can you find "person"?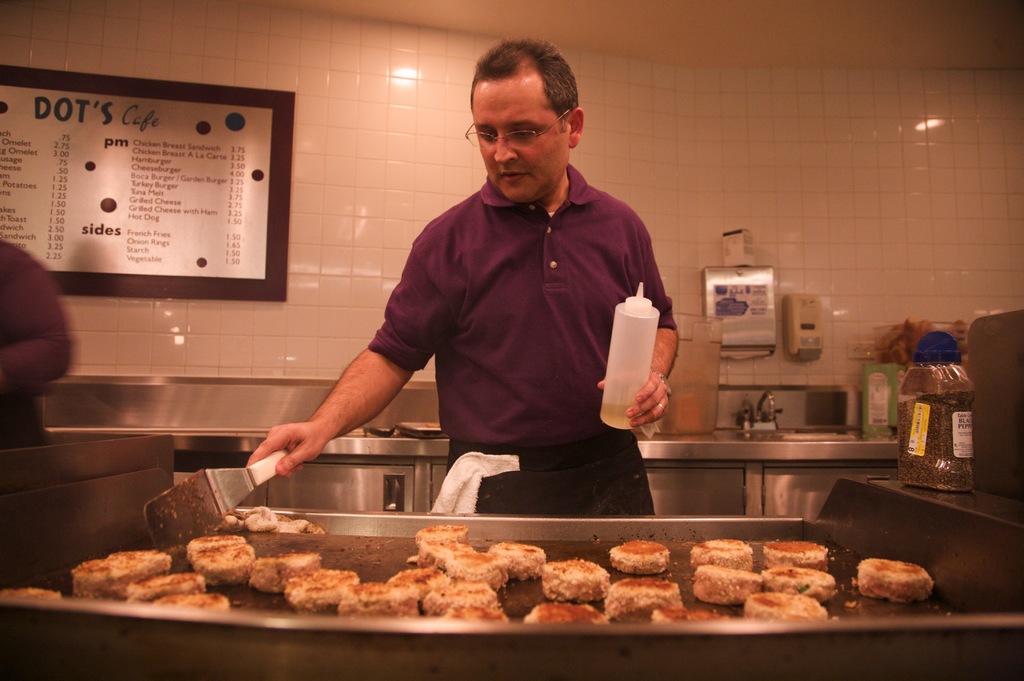
Yes, bounding box: (0, 235, 73, 453).
